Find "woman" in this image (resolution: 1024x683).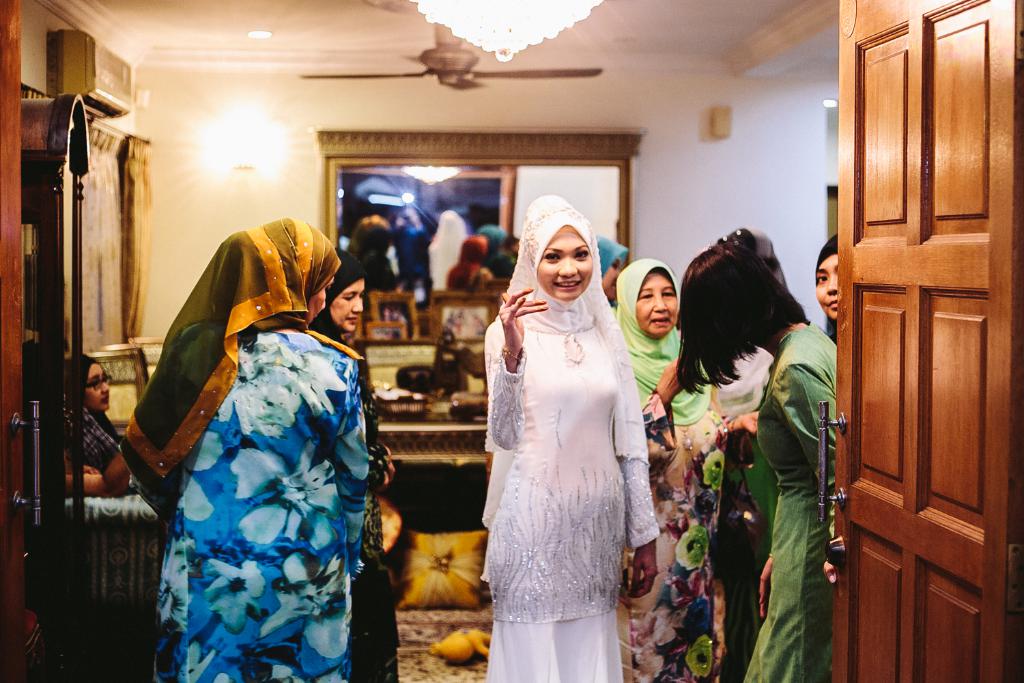
(x1=79, y1=352, x2=131, y2=498).
